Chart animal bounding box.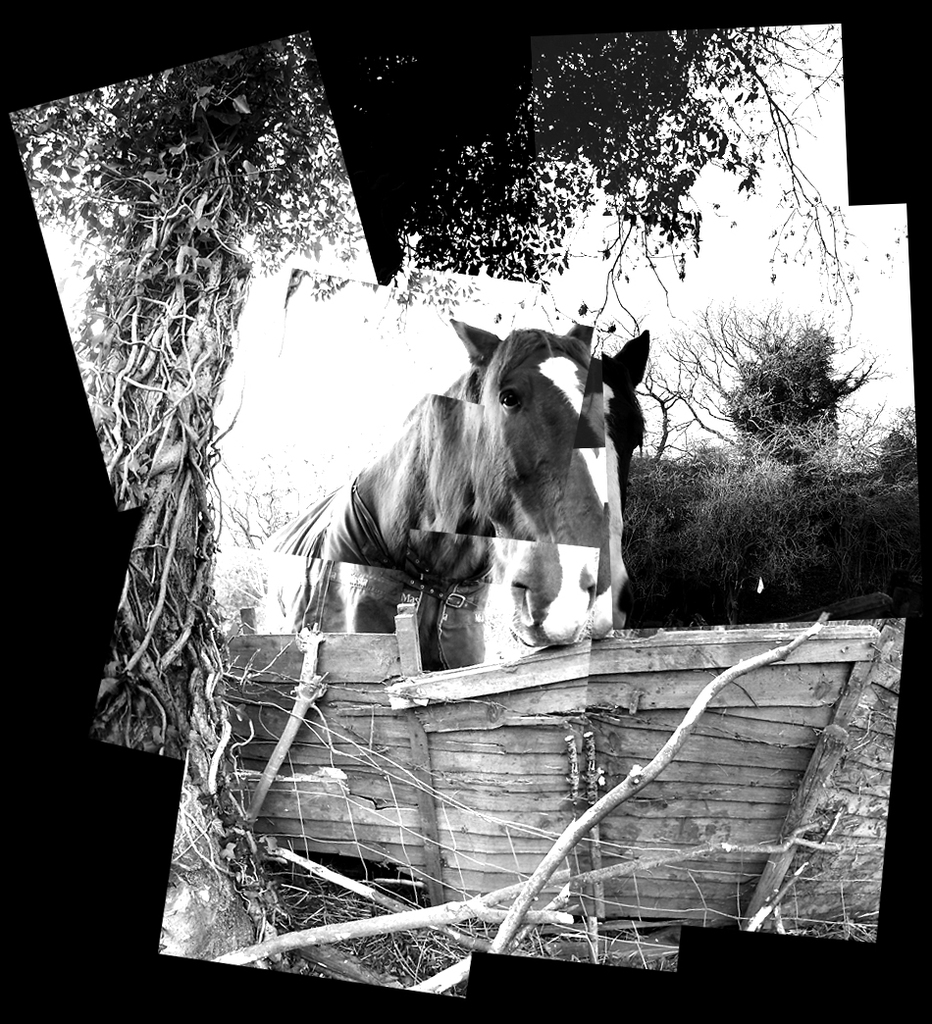
Charted: 255 315 590 684.
